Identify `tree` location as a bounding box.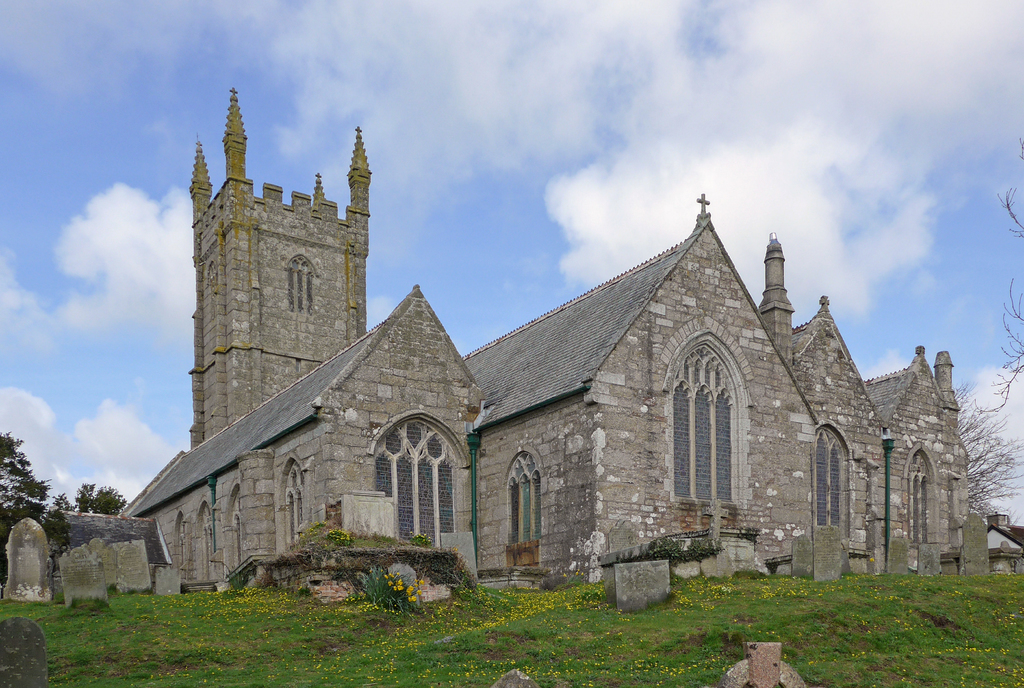
[974,134,1023,411].
